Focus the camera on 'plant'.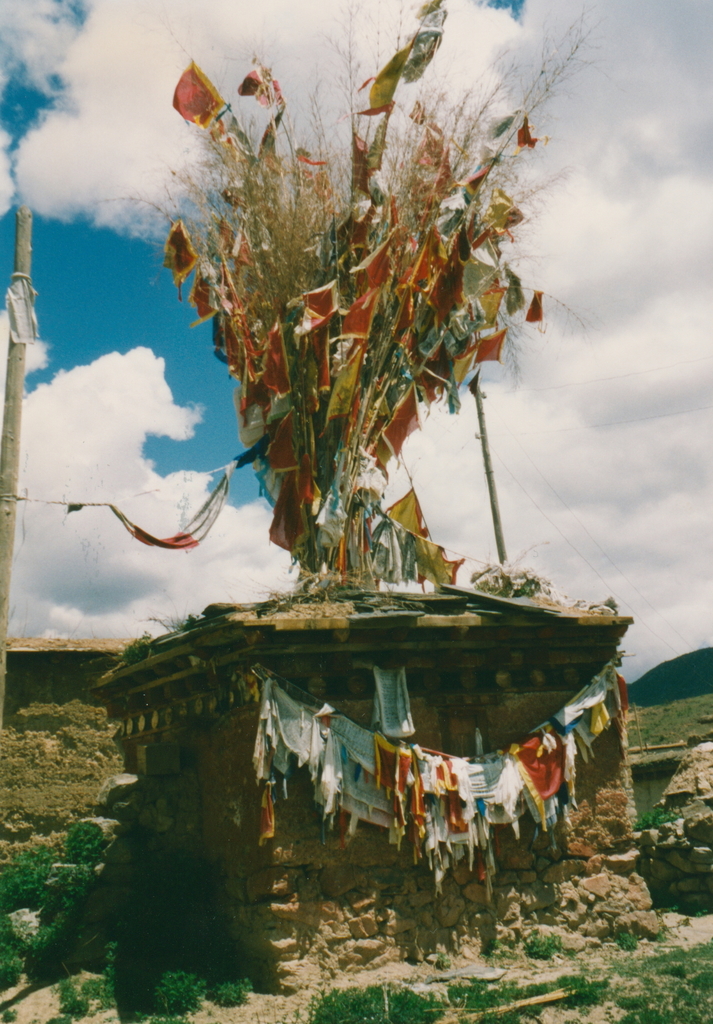
Focus region: x1=0 y1=865 x2=58 y2=911.
